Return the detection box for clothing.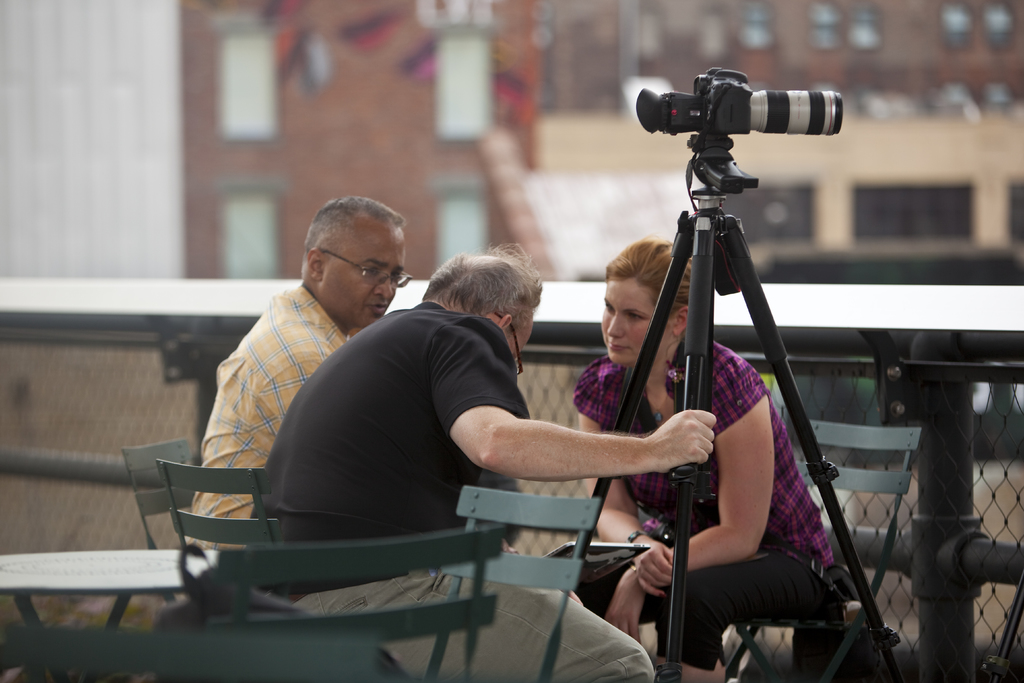
x1=261, y1=310, x2=655, y2=682.
